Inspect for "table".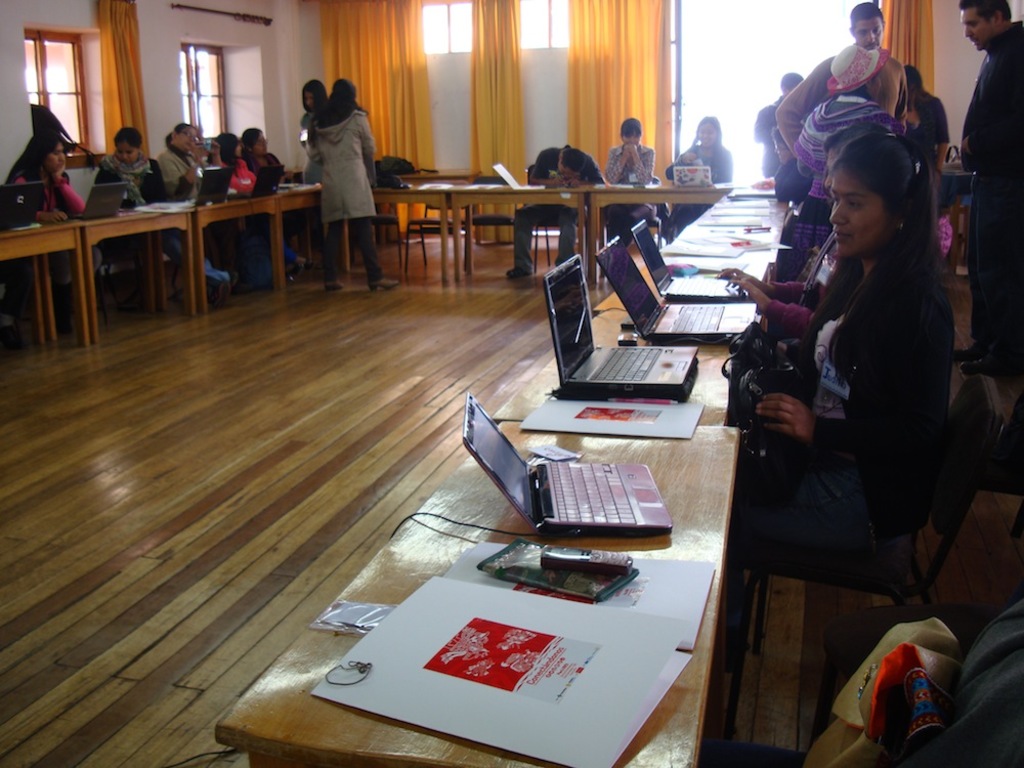
Inspection: pyautogui.locateOnScreen(585, 178, 738, 288).
